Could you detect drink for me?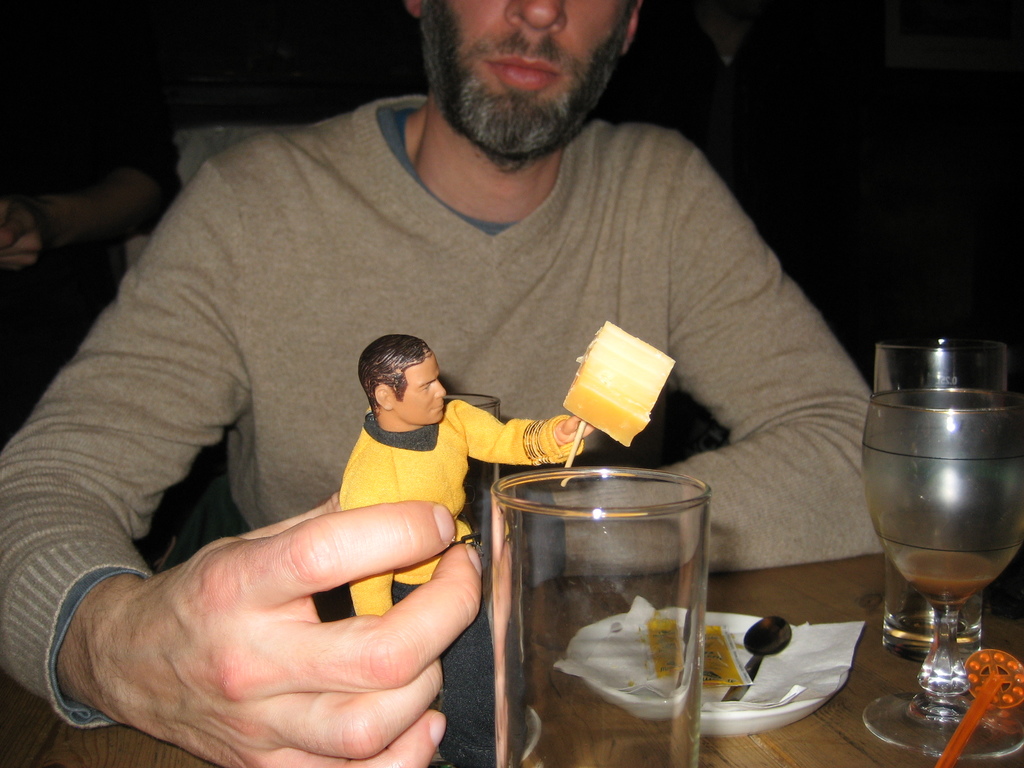
Detection result: <bbox>893, 556, 995, 600</bbox>.
